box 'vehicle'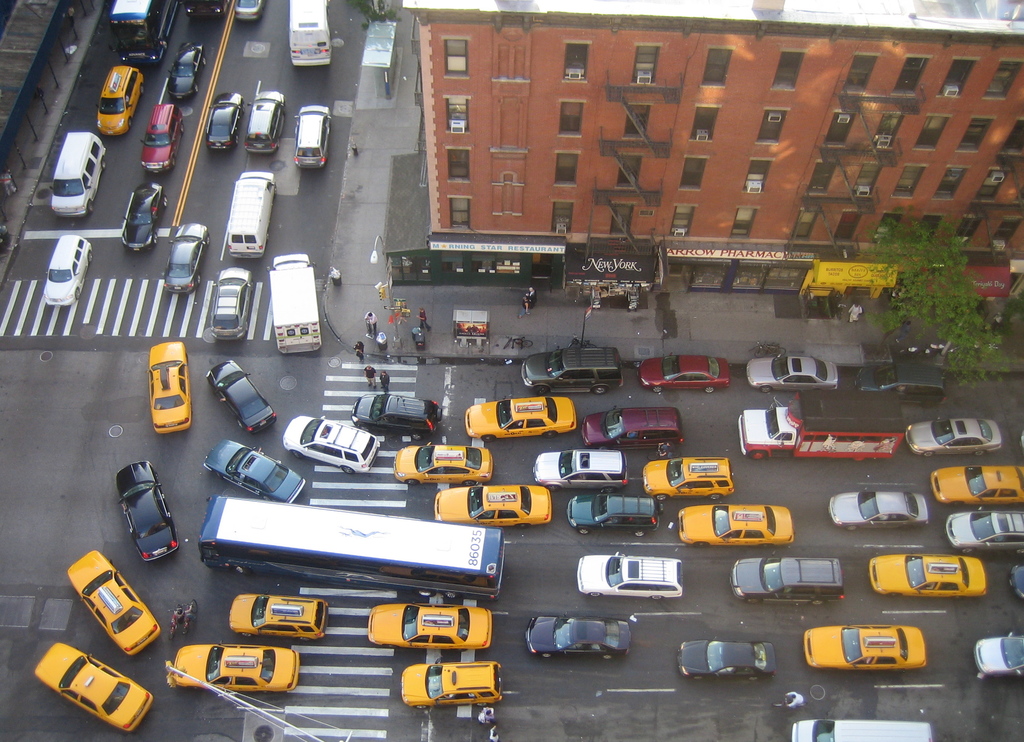
793, 714, 937, 740
